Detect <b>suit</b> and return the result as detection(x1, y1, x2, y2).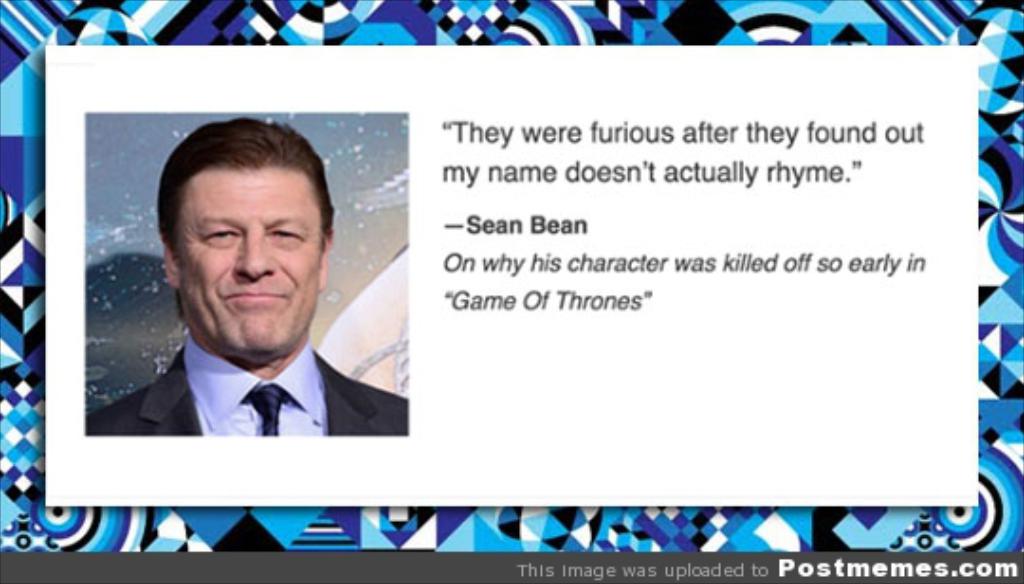
detection(102, 334, 400, 472).
